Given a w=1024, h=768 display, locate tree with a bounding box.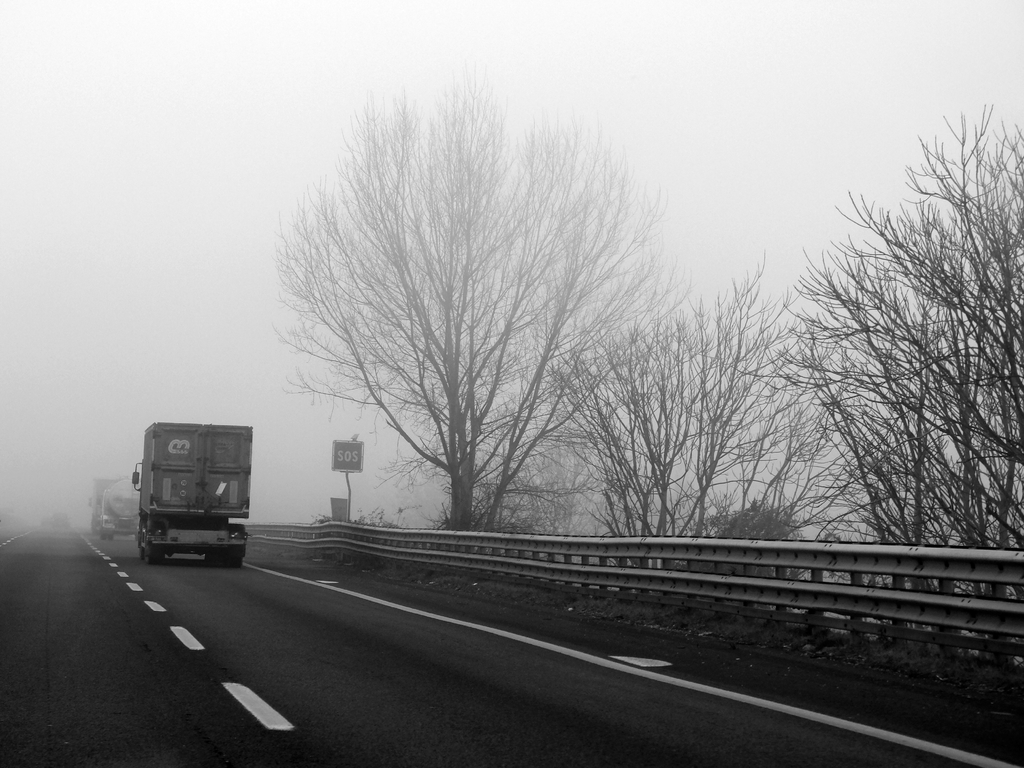
Located: locate(728, 374, 888, 547).
